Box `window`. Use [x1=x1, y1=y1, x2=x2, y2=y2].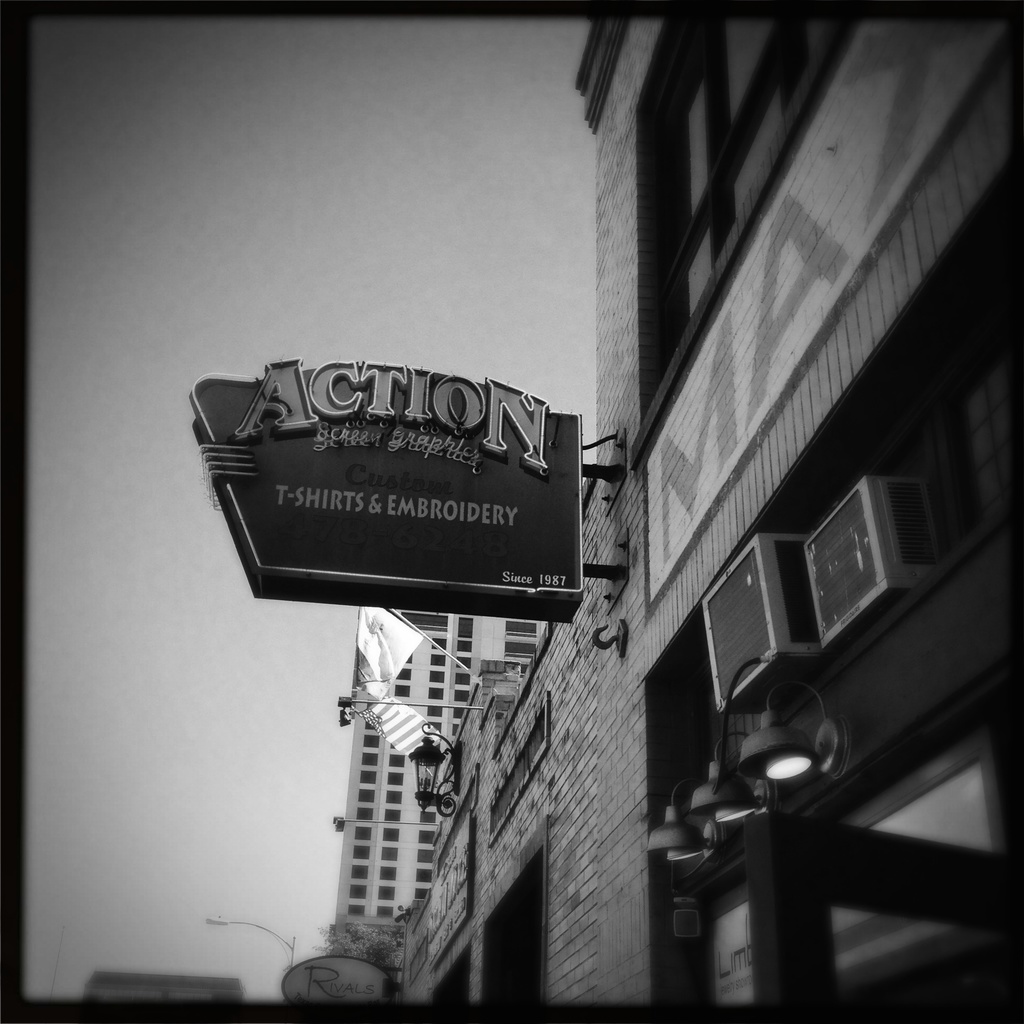
[x1=429, y1=653, x2=445, y2=668].
